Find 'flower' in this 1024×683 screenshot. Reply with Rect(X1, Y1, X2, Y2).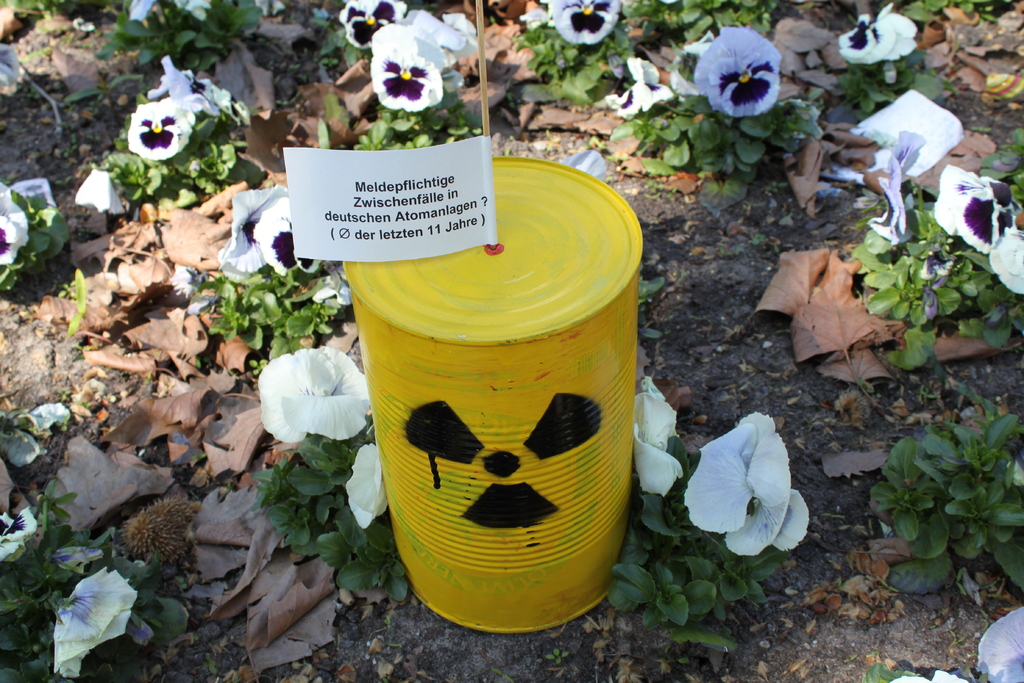
Rect(607, 53, 676, 120).
